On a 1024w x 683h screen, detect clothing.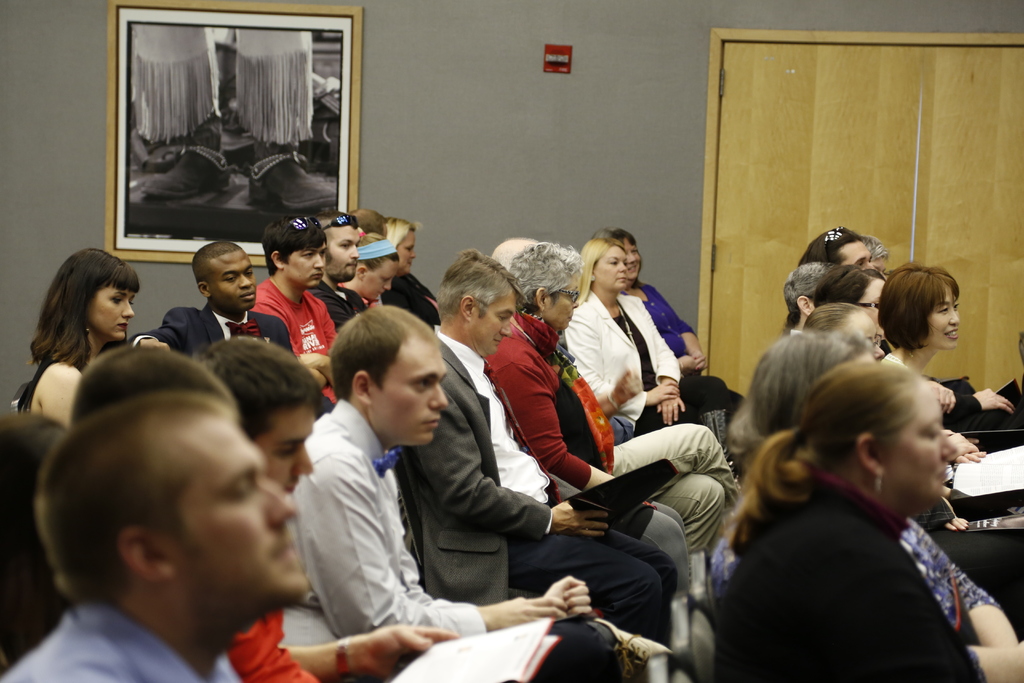
x1=311, y1=286, x2=362, y2=323.
